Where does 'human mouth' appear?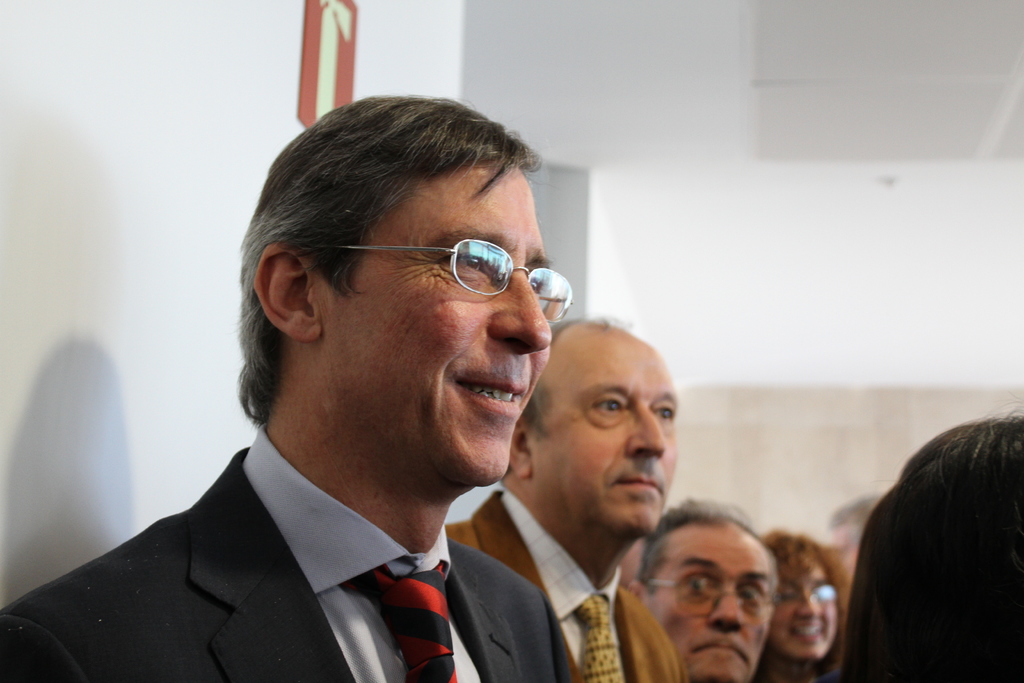
Appears at box(450, 358, 536, 431).
